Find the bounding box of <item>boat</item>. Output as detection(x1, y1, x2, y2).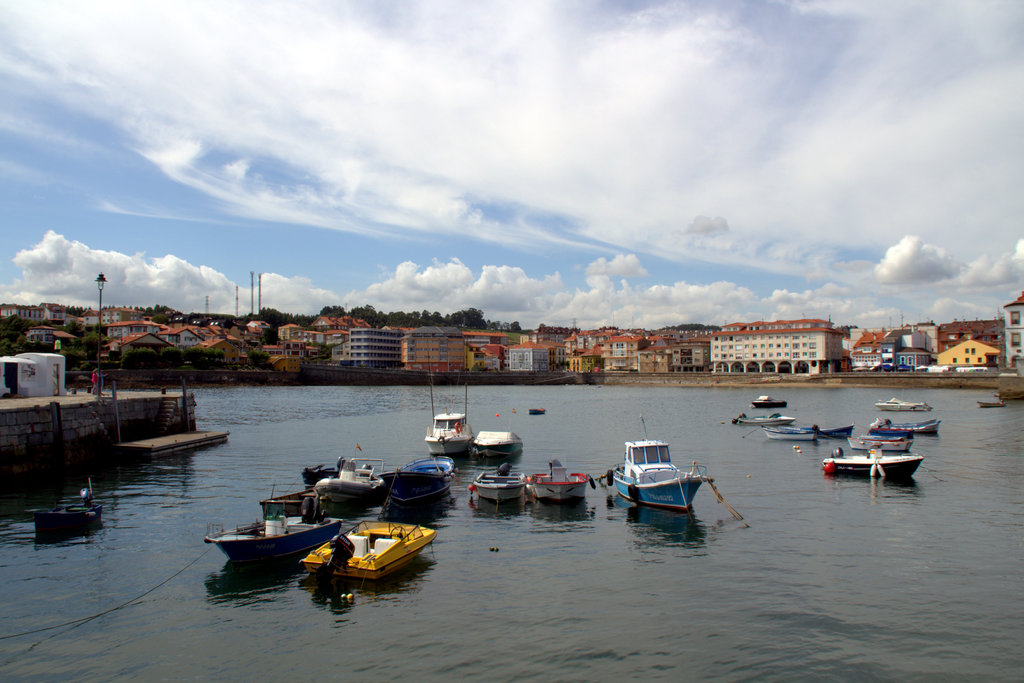
detection(531, 407, 548, 414).
